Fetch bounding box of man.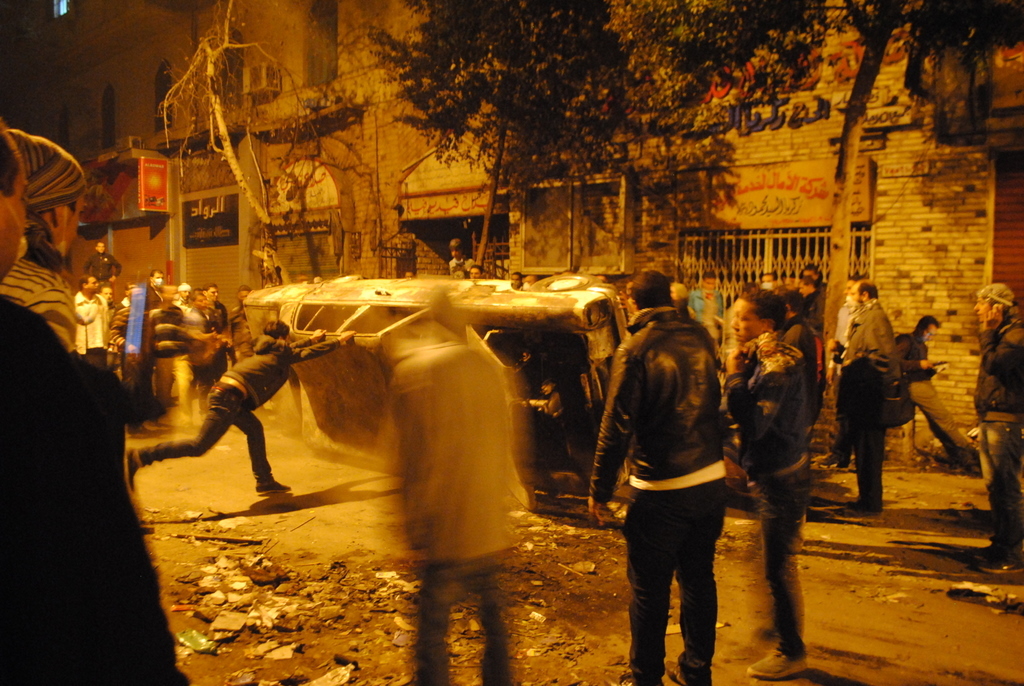
Bbox: <region>377, 301, 531, 685</region>.
